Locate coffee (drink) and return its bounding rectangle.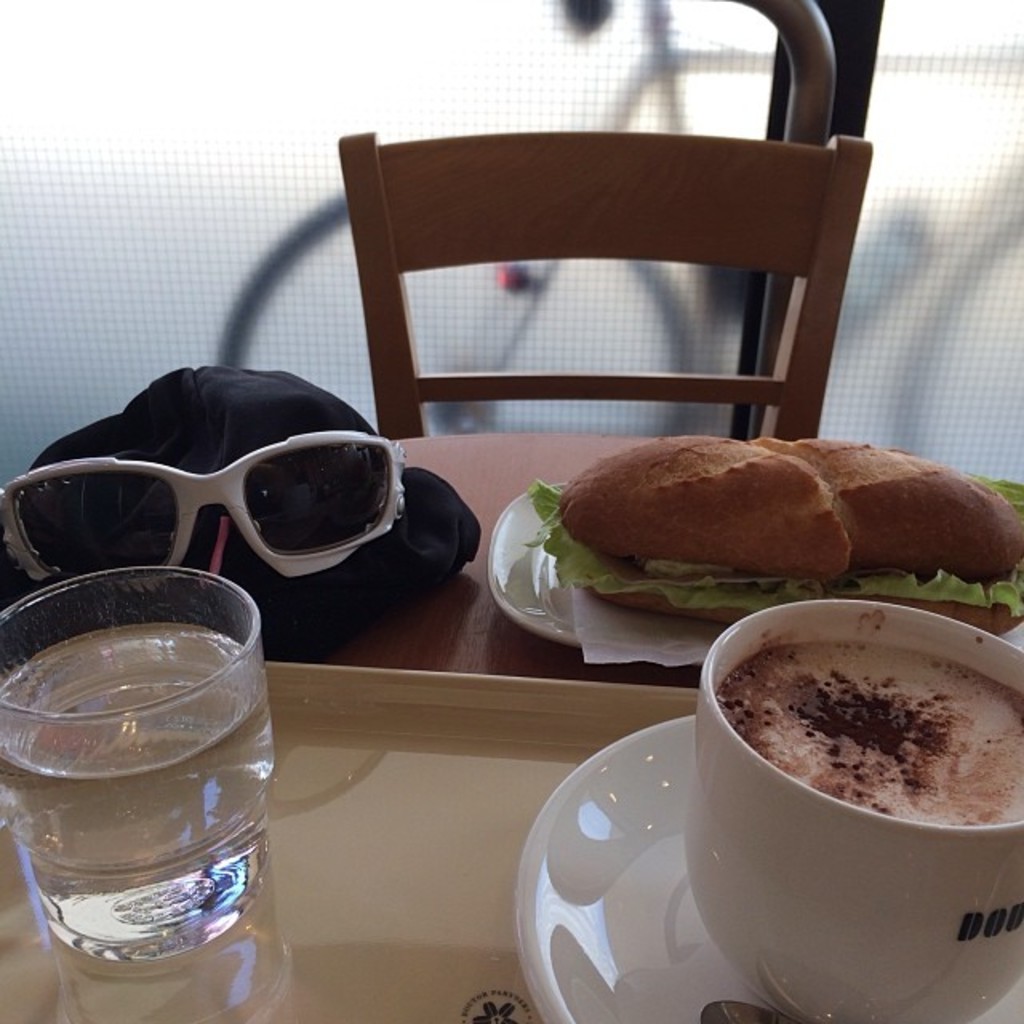
bbox=(678, 558, 1018, 997).
